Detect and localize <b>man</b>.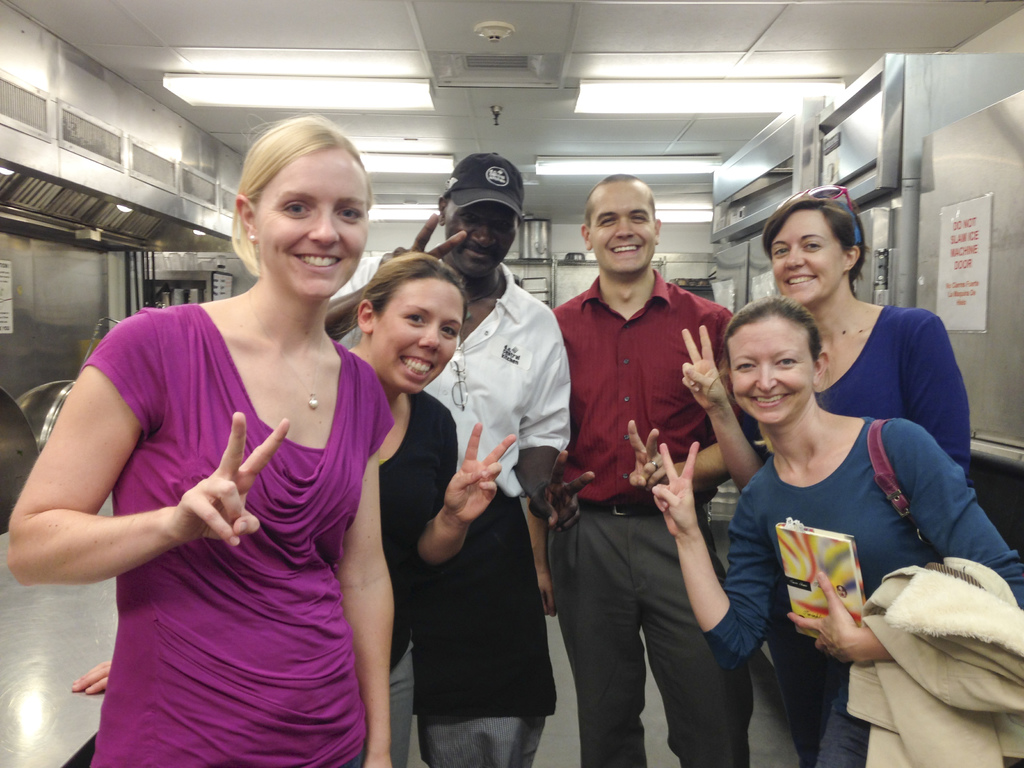
Localized at (left=325, top=152, right=596, bottom=767).
